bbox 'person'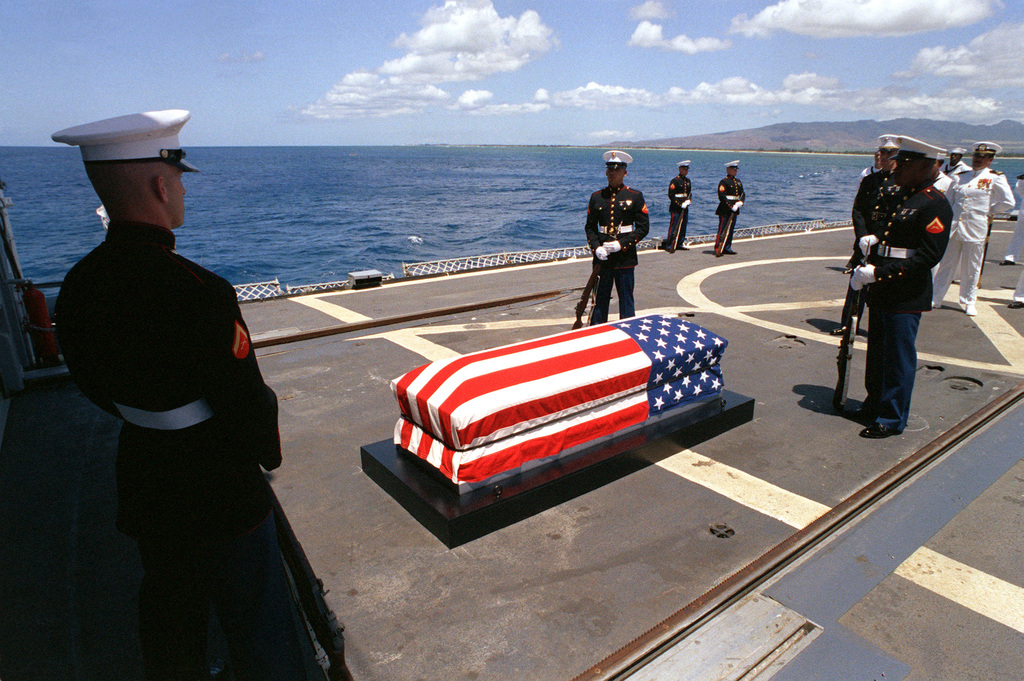
BBox(952, 137, 1012, 300)
